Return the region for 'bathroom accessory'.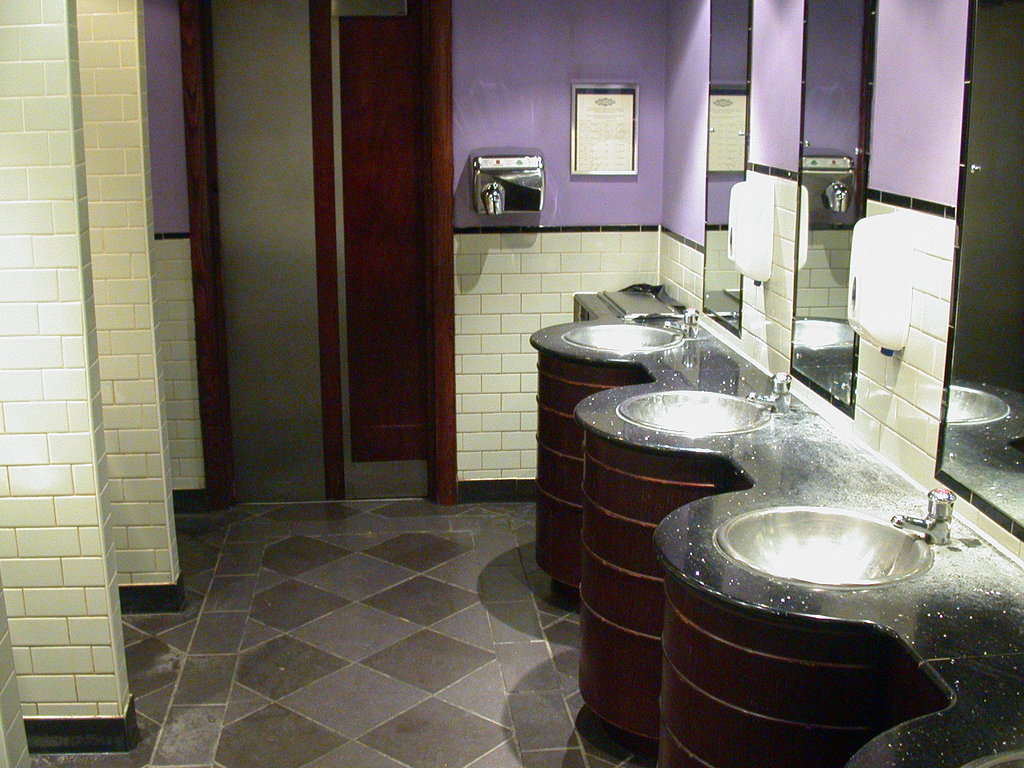
{"left": 472, "top": 145, "right": 546, "bottom": 214}.
